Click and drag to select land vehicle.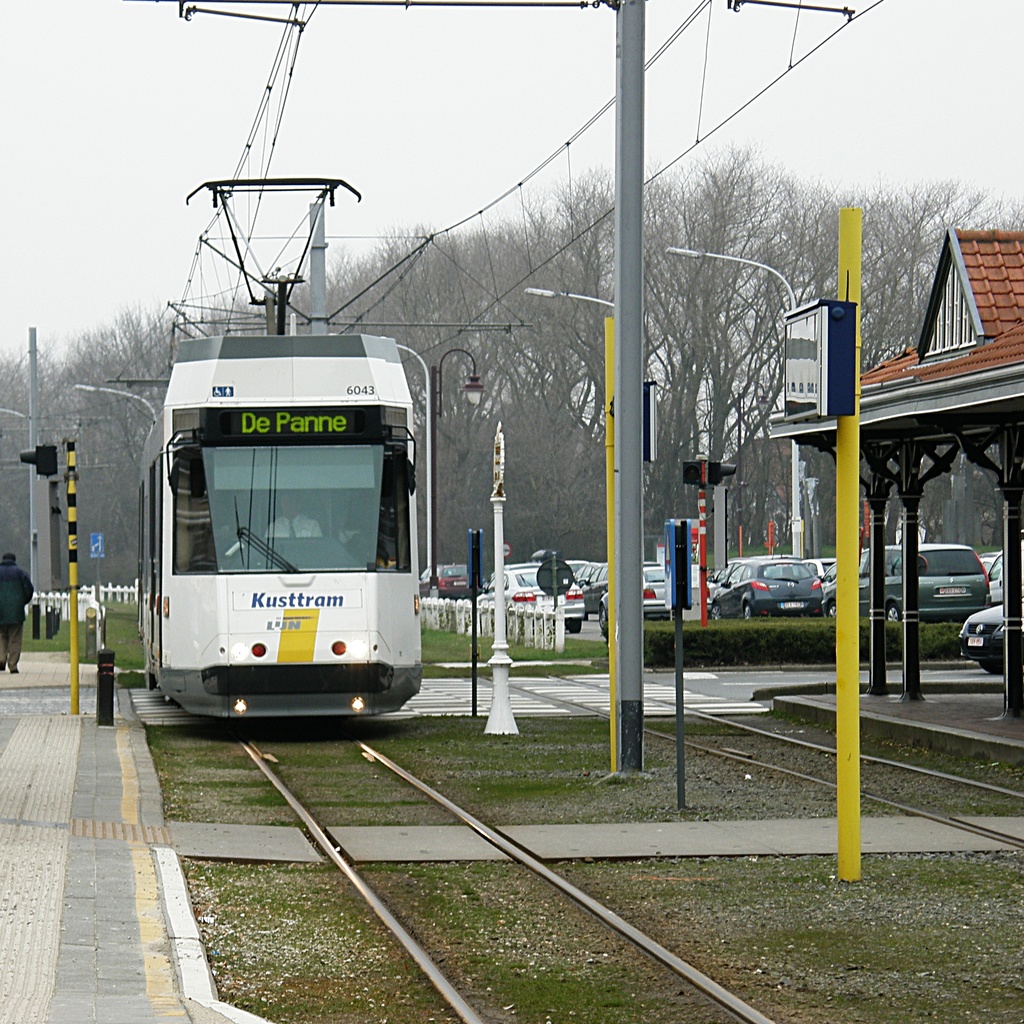
Selection: box=[138, 277, 469, 737].
